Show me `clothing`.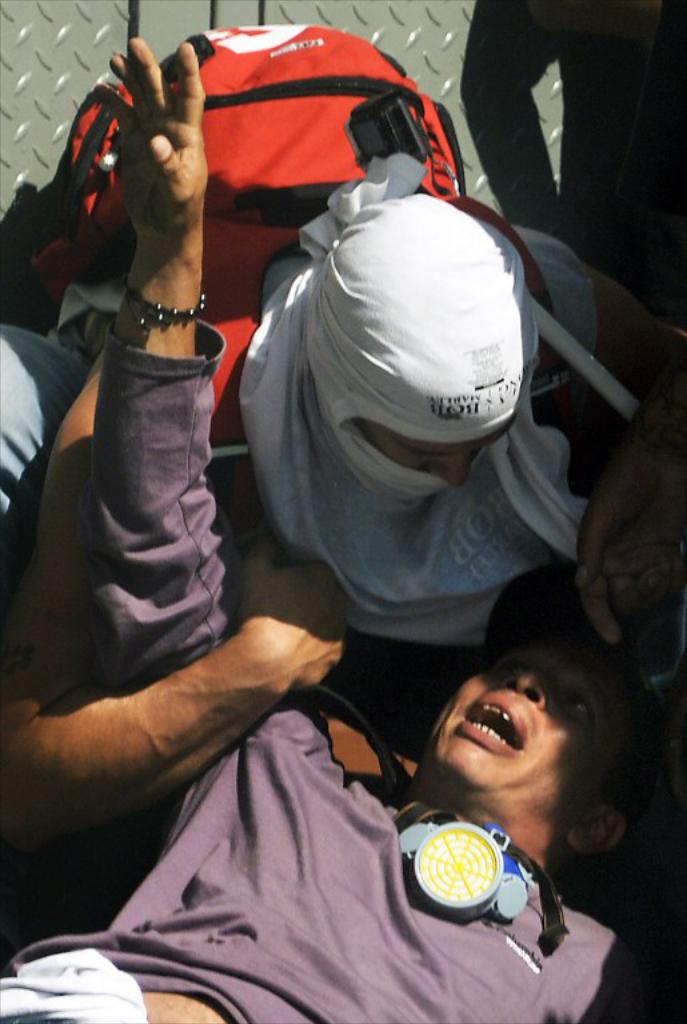
`clothing` is here: (x1=0, y1=351, x2=660, y2=1023).
